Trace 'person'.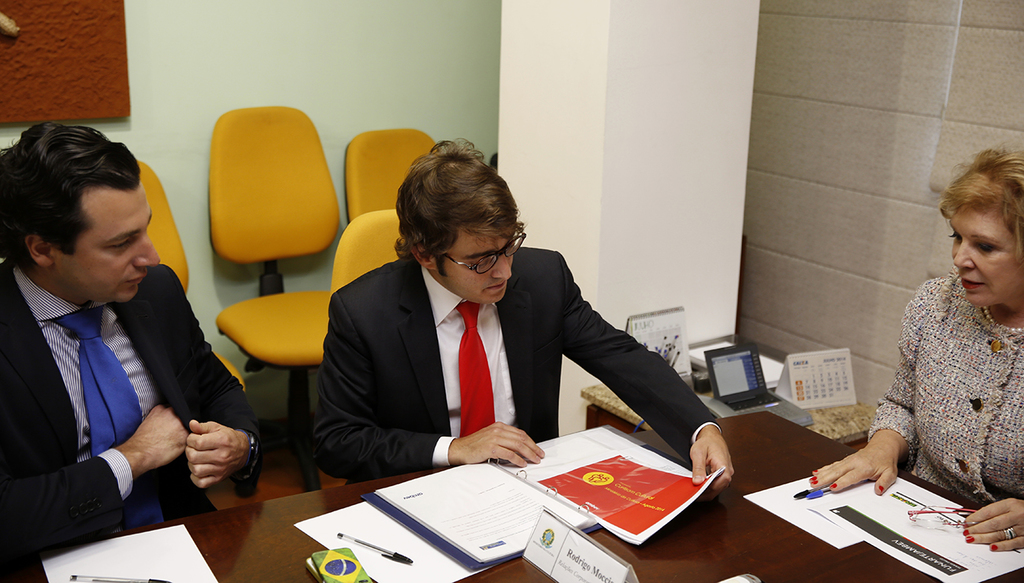
Traced to crop(315, 148, 670, 520).
